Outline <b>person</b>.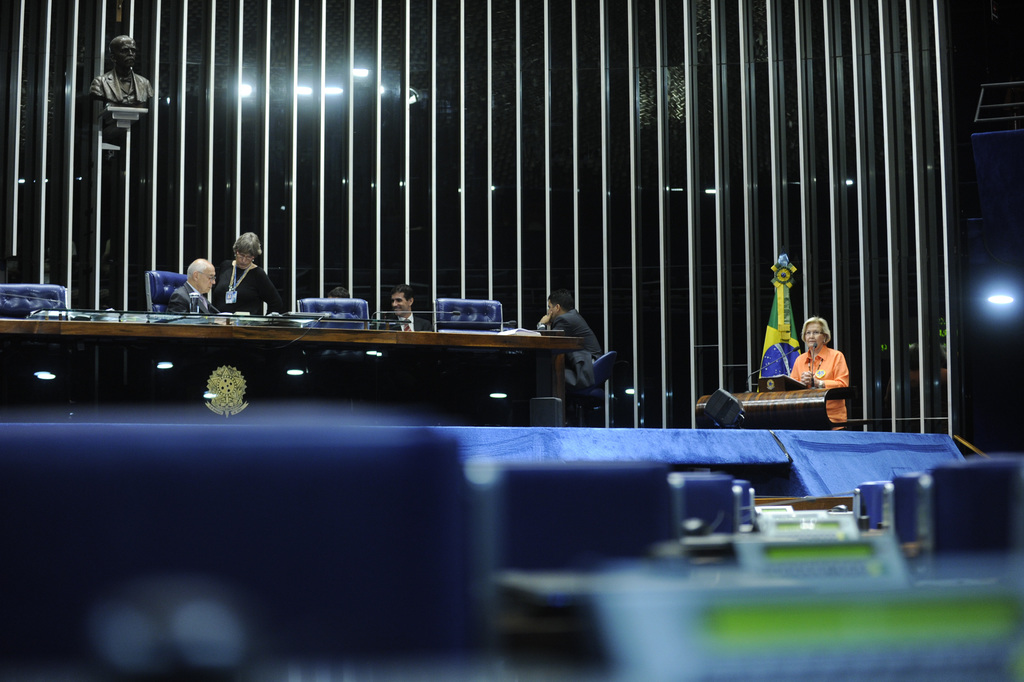
Outline: pyautogui.locateOnScreen(165, 261, 218, 317).
